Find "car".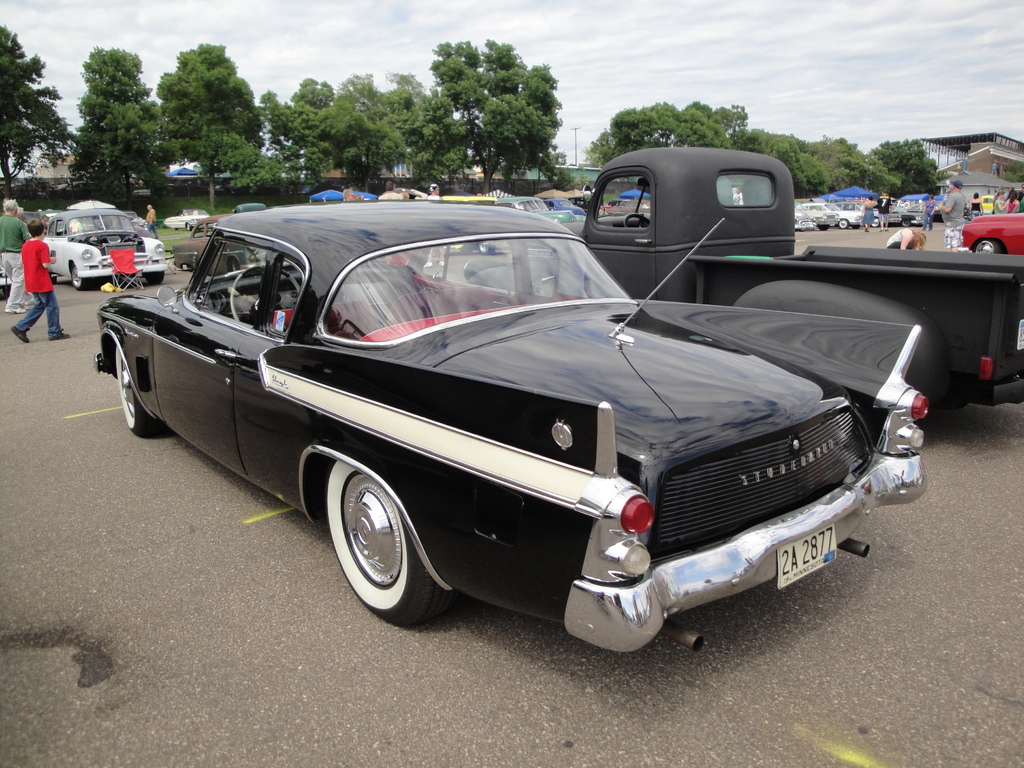
<box>949,198,1023,256</box>.
